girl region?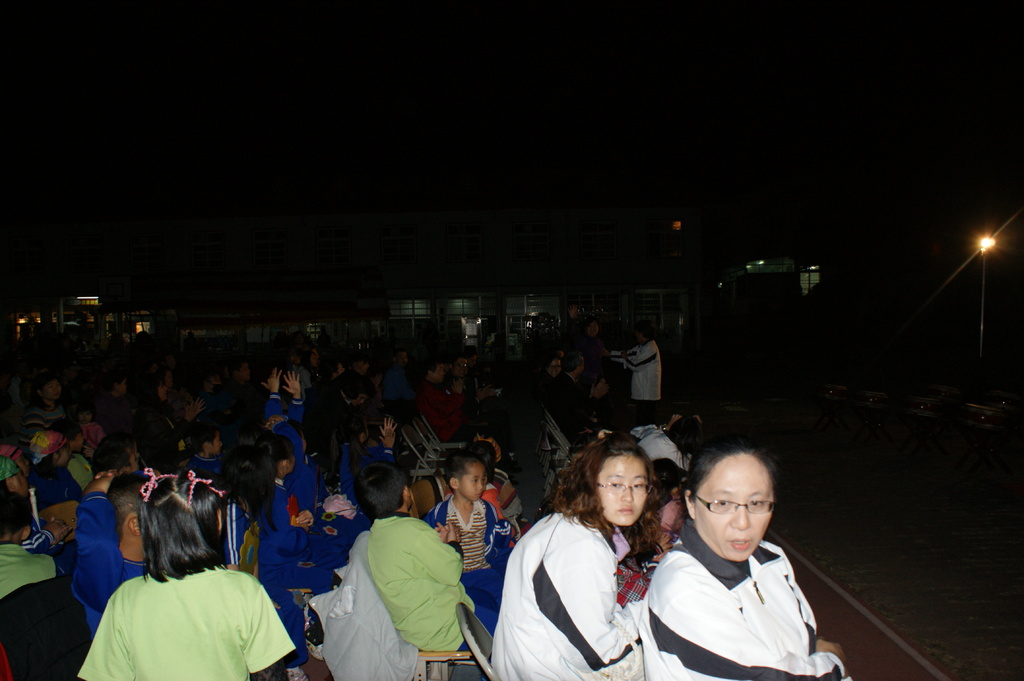
rect(77, 469, 297, 680)
